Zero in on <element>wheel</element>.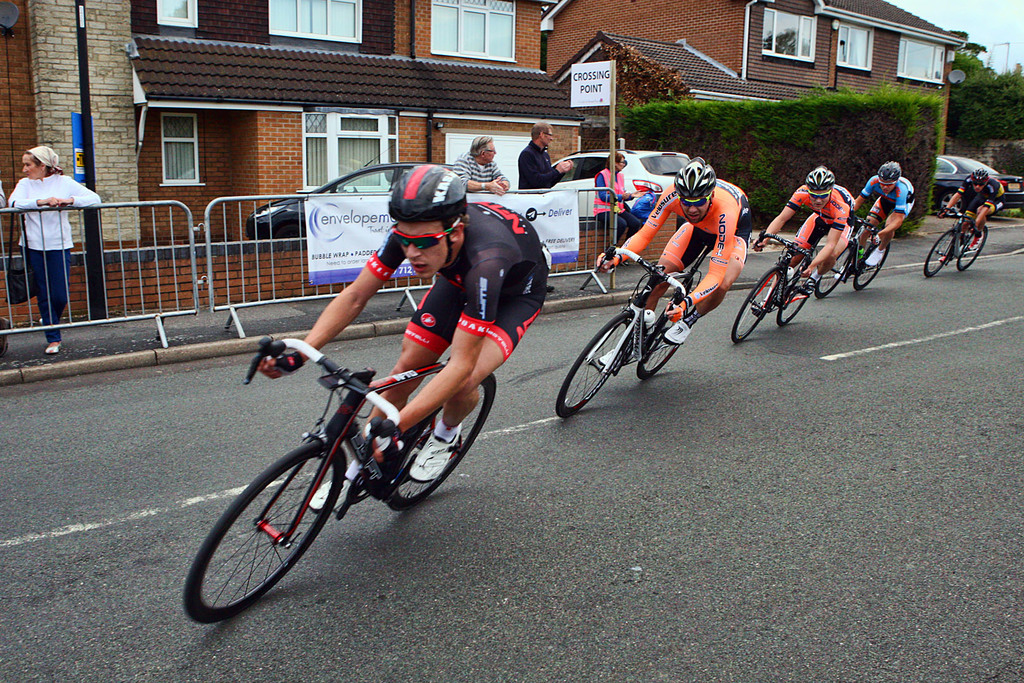
Zeroed in: {"x1": 387, "y1": 372, "x2": 490, "y2": 504}.
